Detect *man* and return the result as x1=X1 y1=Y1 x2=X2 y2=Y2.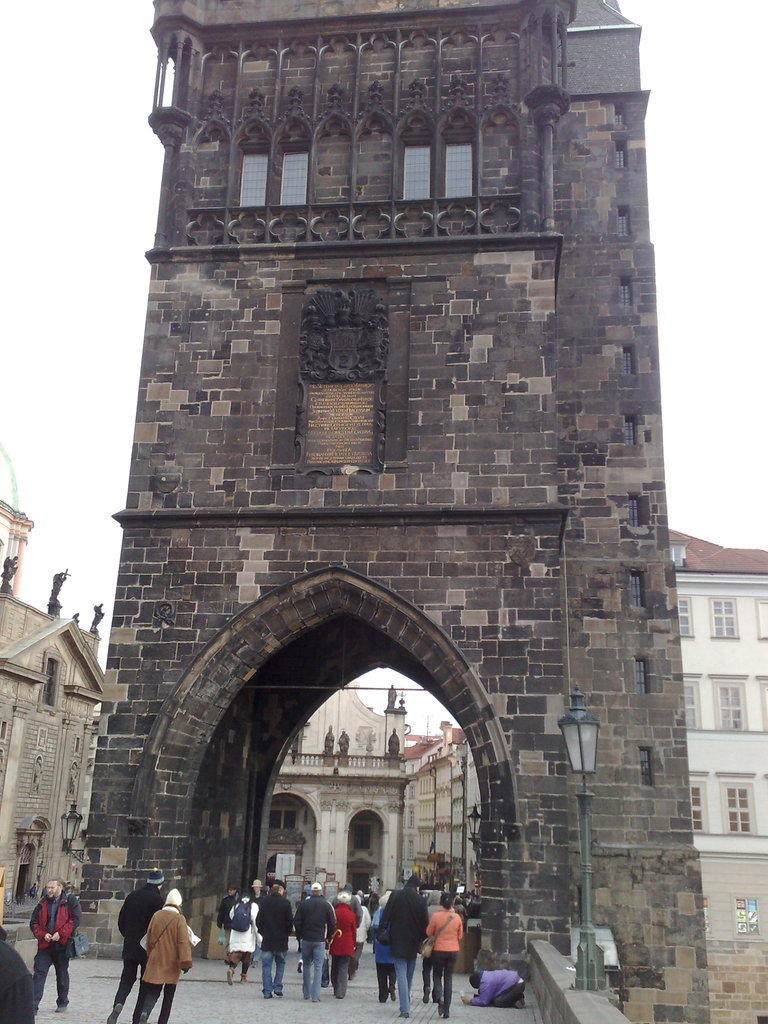
x1=384 y1=876 x2=426 y2=1016.
